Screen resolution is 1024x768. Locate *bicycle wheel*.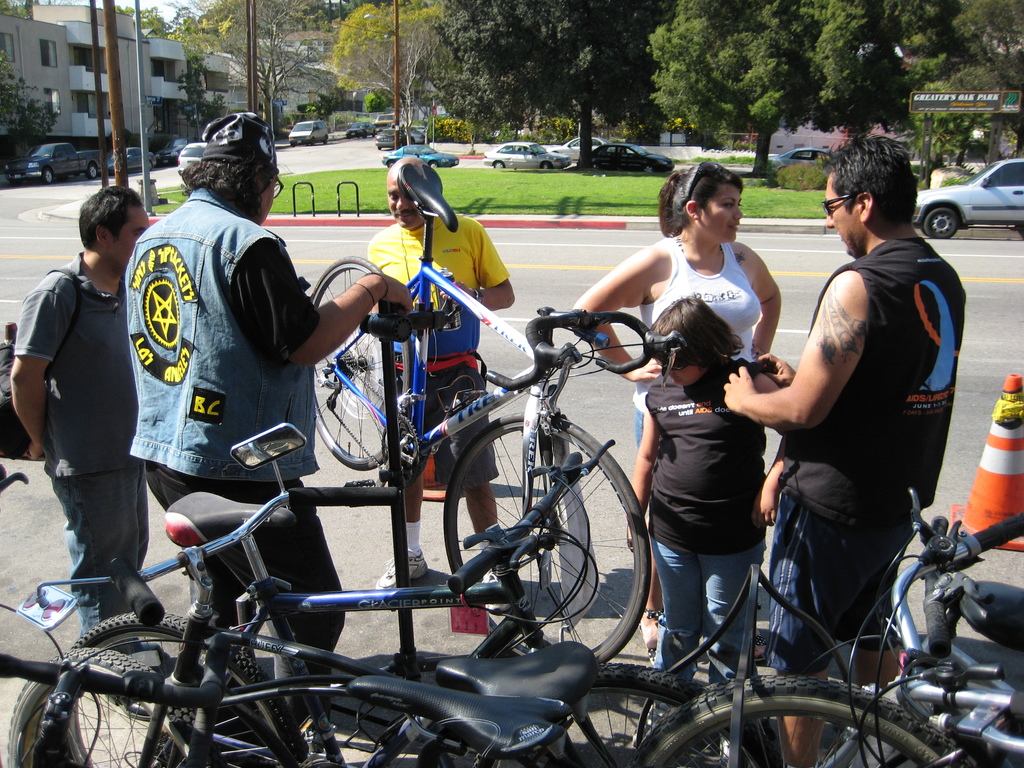
[315, 254, 414, 472].
